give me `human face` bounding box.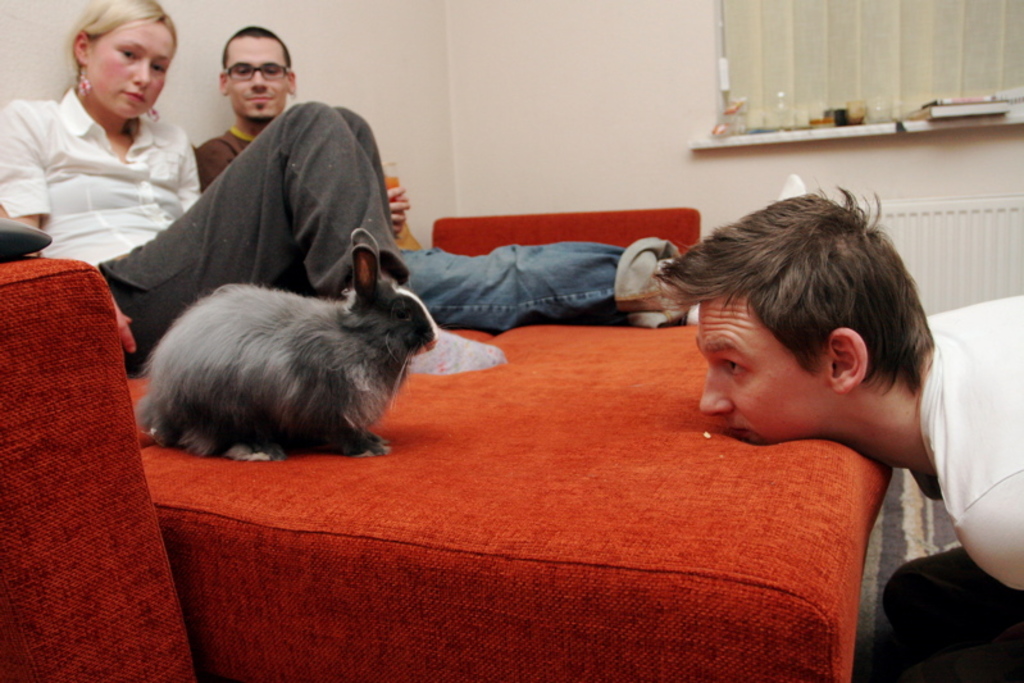
{"x1": 218, "y1": 31, "x2": 297, "y2": 122}.
